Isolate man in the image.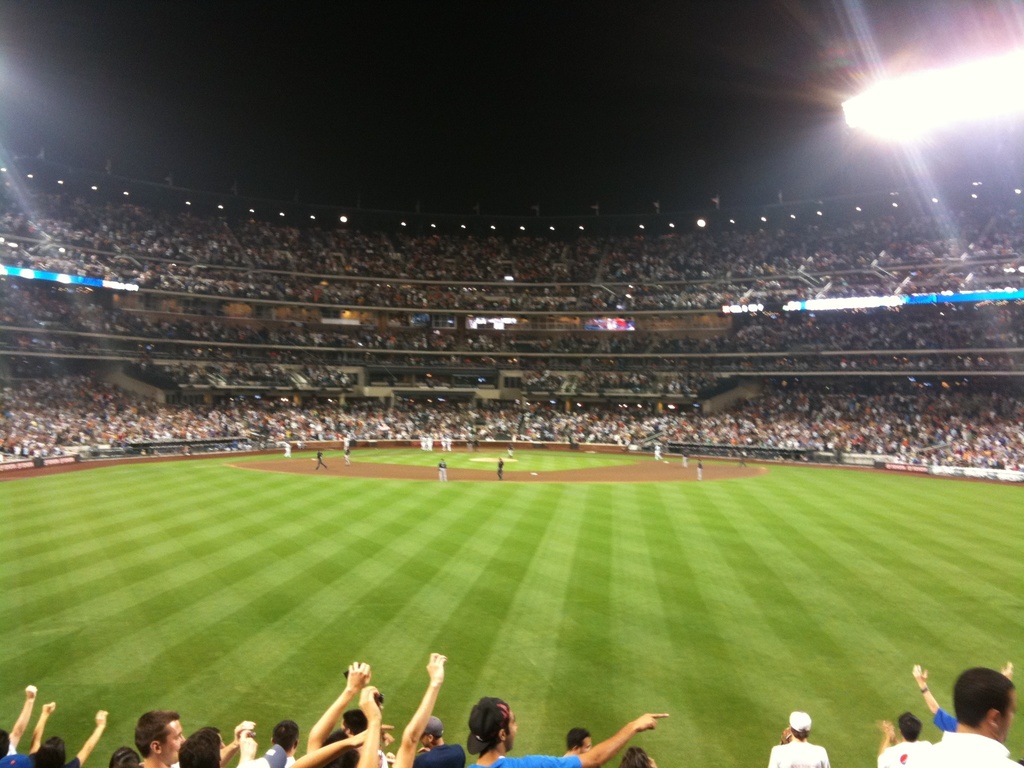
Isolated region: bbox=(424, 436, 437, 450).
